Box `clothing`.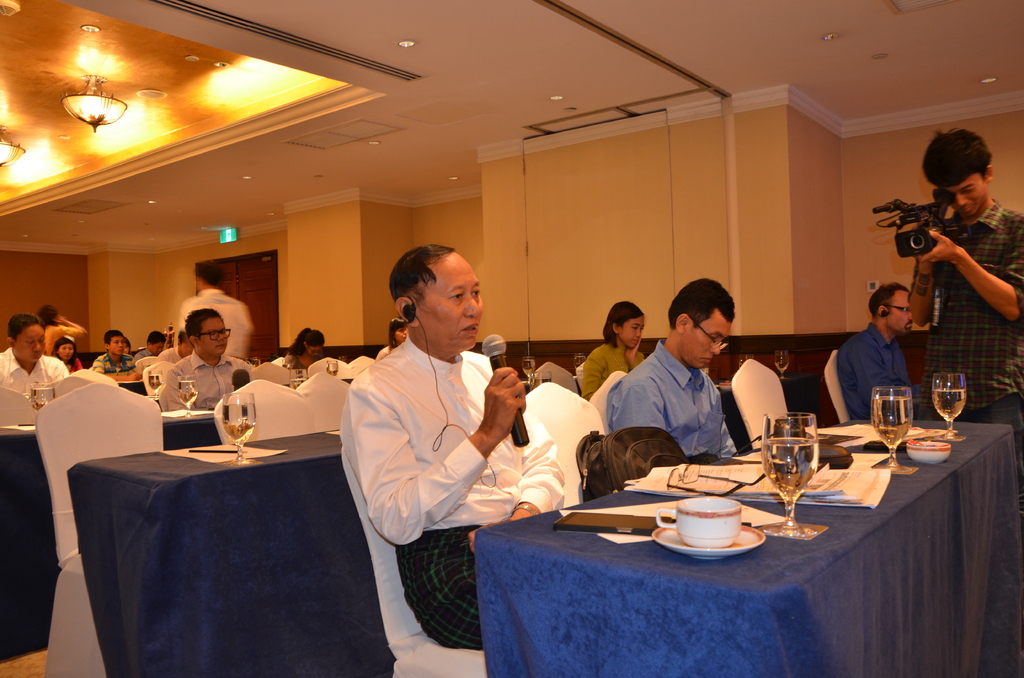
x1=906, y1=205, x2=1023, y2=446.
